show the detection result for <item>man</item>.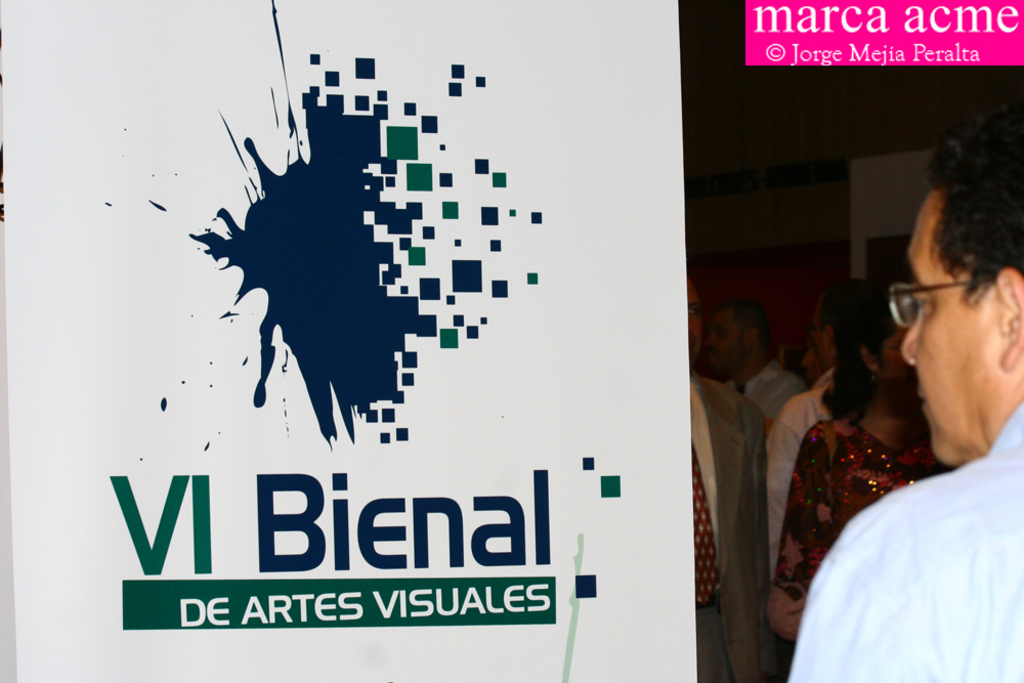
x1=688, y1=278, x2=767, y2=682.
